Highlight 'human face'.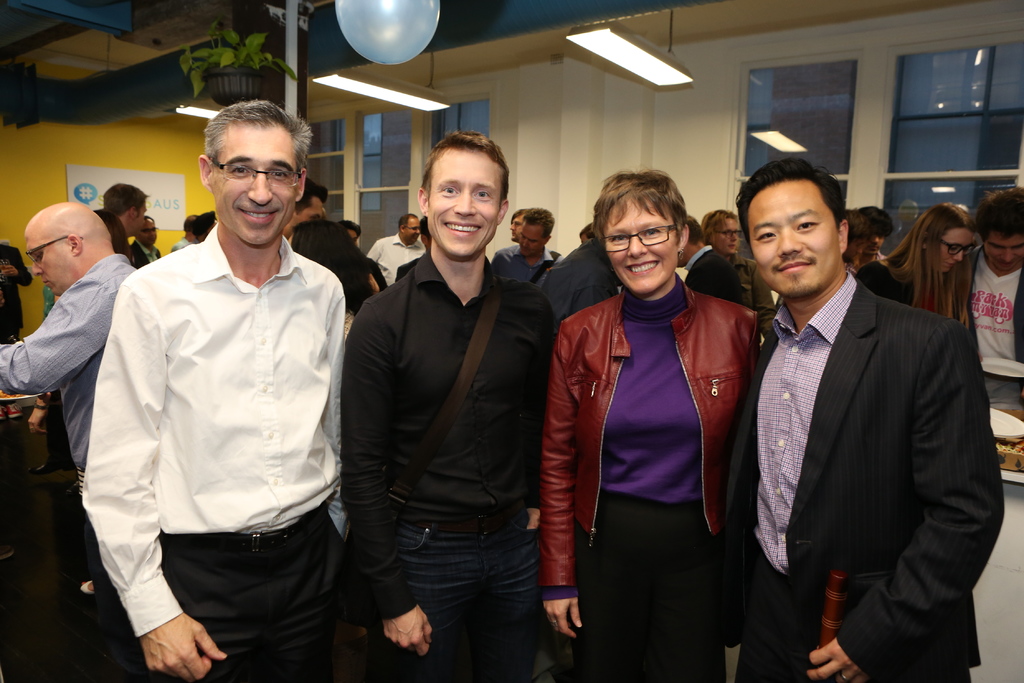
Highlighted region: 603, 201, 679, 294.
